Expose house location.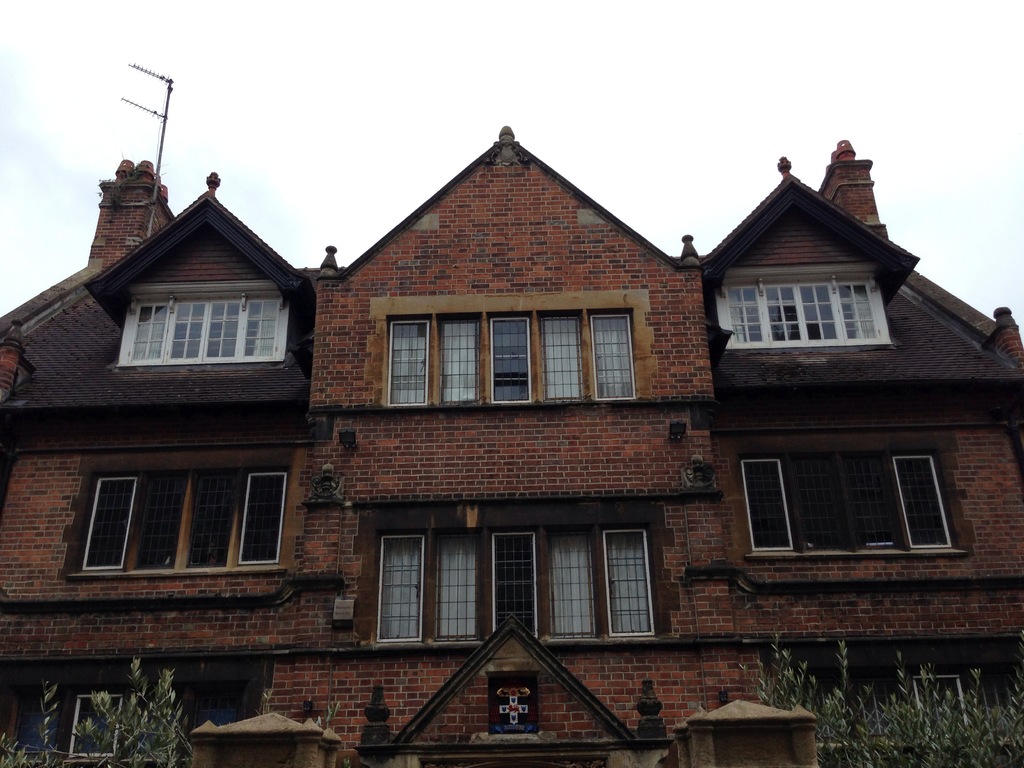
Exposed at (757,140,1023,767).
